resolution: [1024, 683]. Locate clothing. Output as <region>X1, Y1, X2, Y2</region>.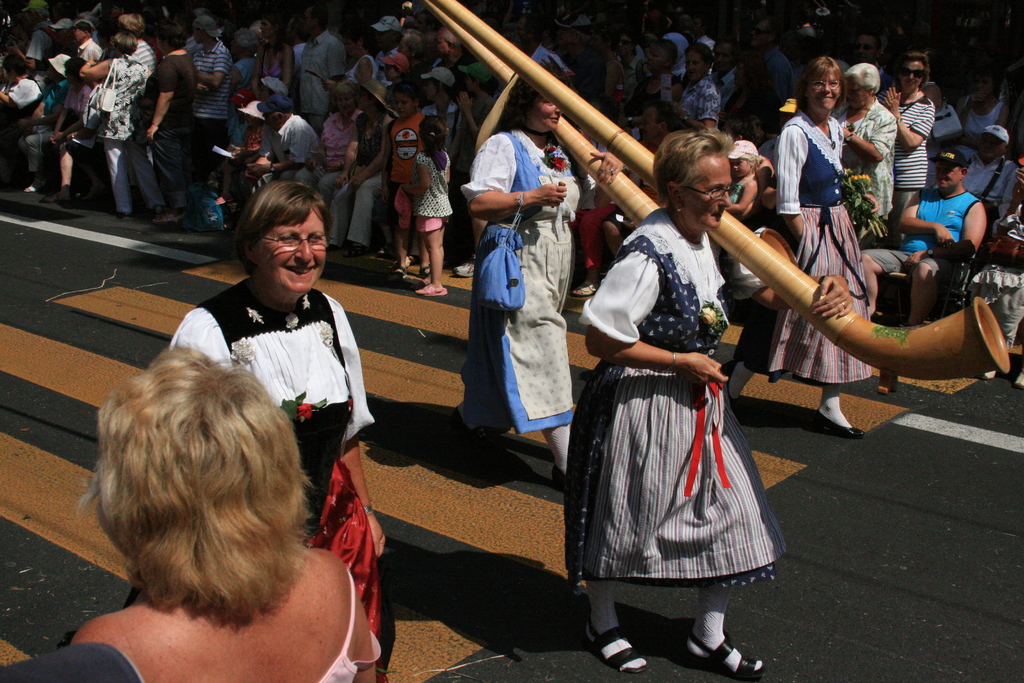
<region>728, 106, 880, 386</region>.
